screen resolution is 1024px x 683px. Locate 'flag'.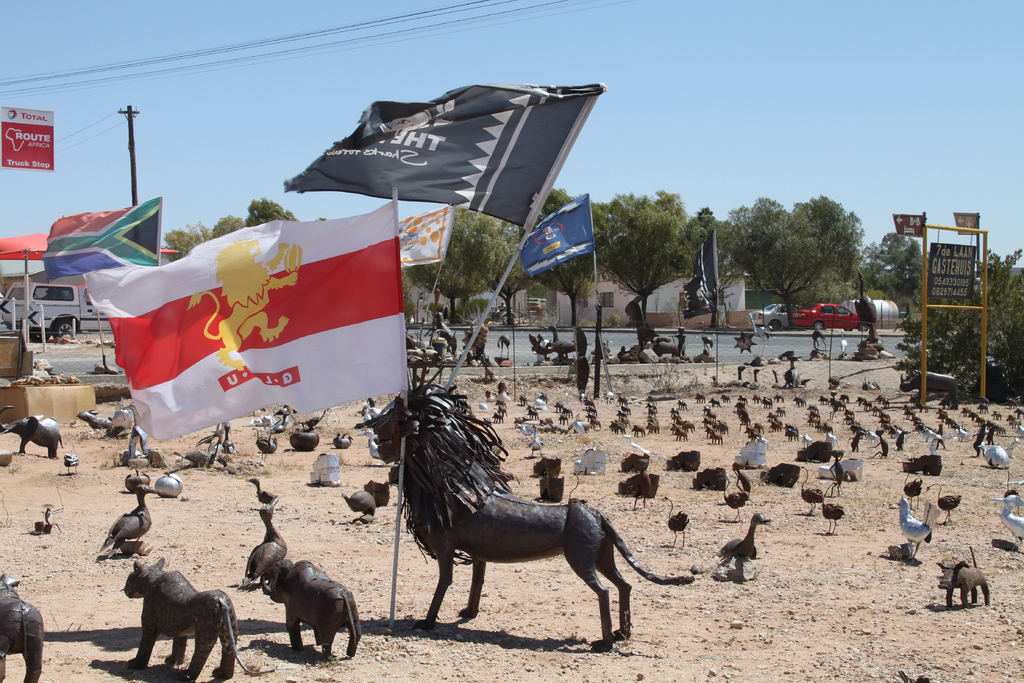
pyautogui.locateOnScreen(105, 204, 421, 447).
